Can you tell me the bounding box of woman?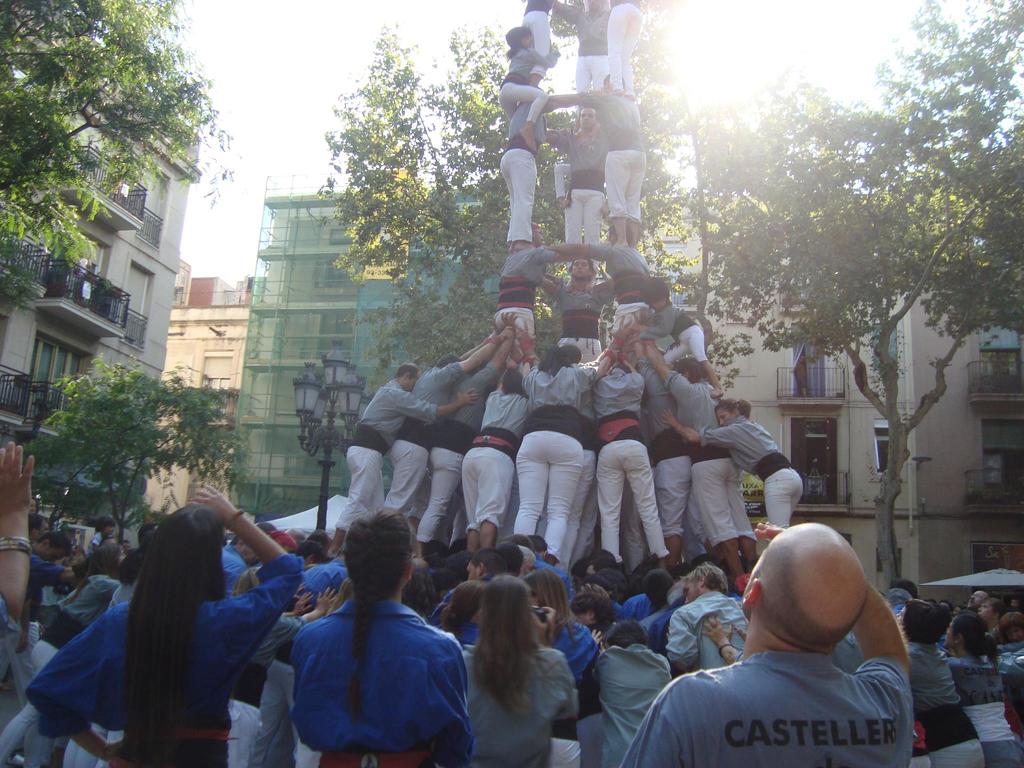
rect(293, 507, 478, 766).
